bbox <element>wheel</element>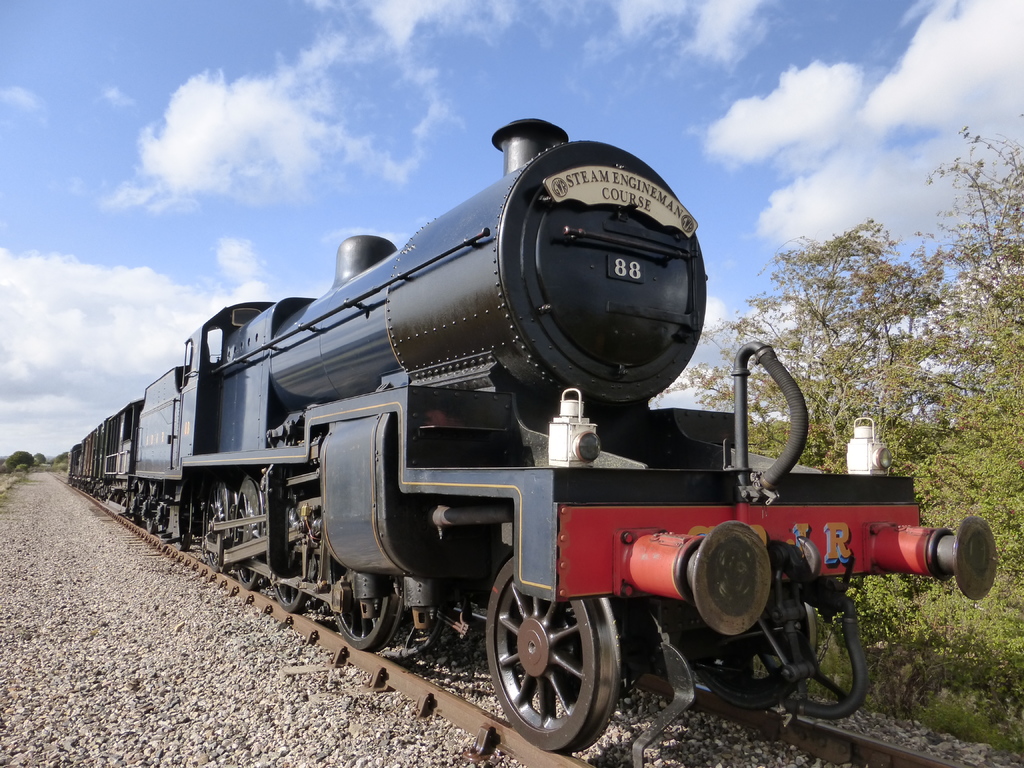
[left=236, top=573, right=264, bottom=593]
